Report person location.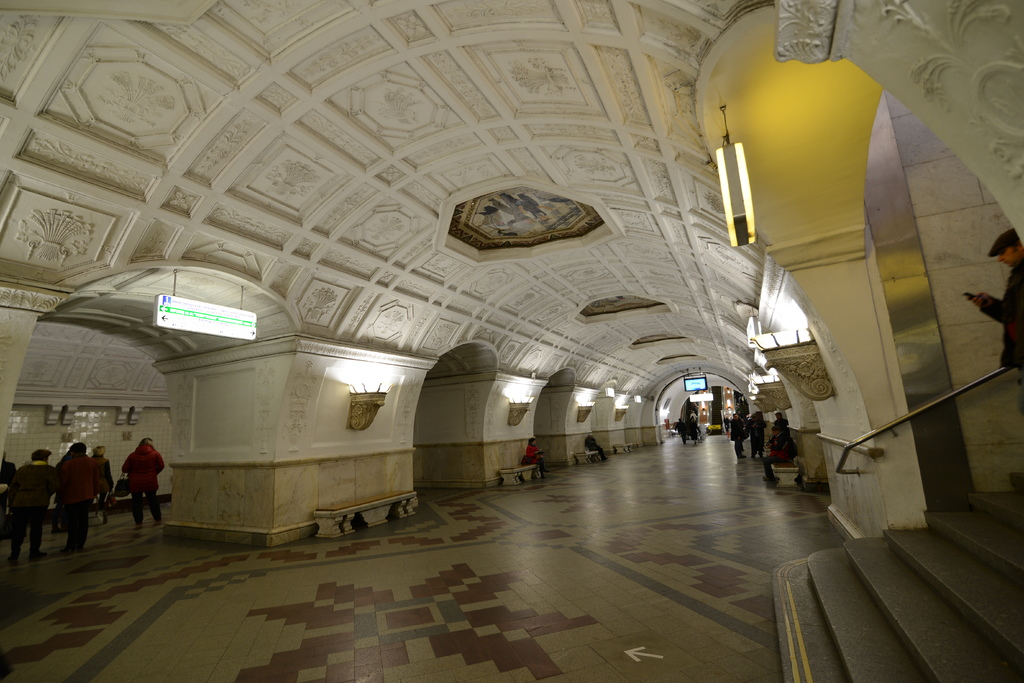
Report: <region>584, 432, 607, 460</region>.
